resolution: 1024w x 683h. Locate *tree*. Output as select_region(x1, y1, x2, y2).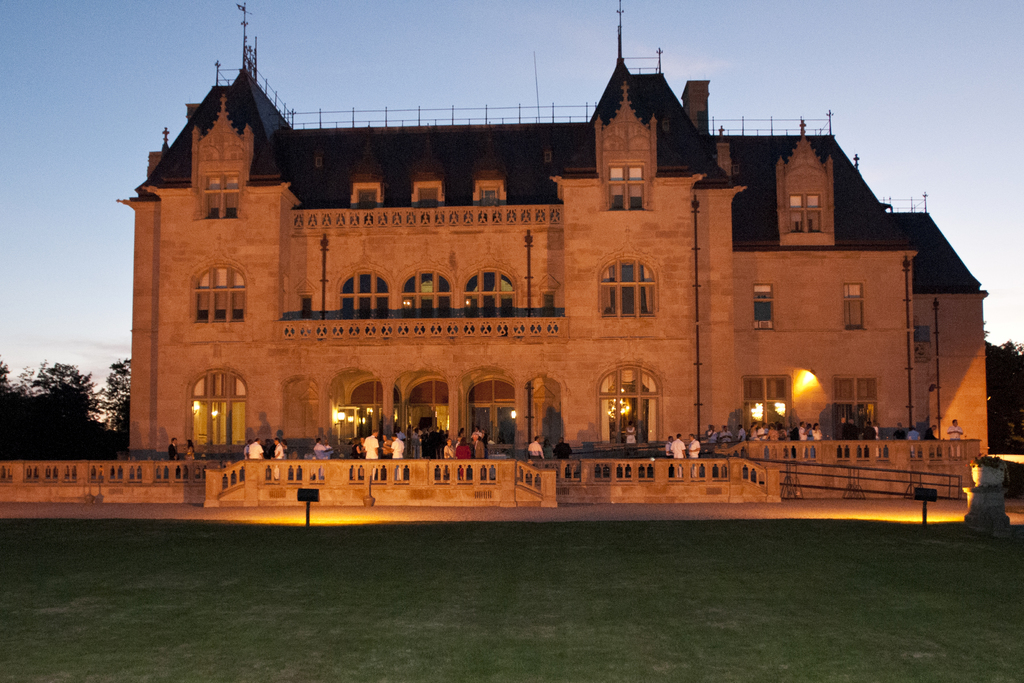
select_region(15, 347, 93, 453).
